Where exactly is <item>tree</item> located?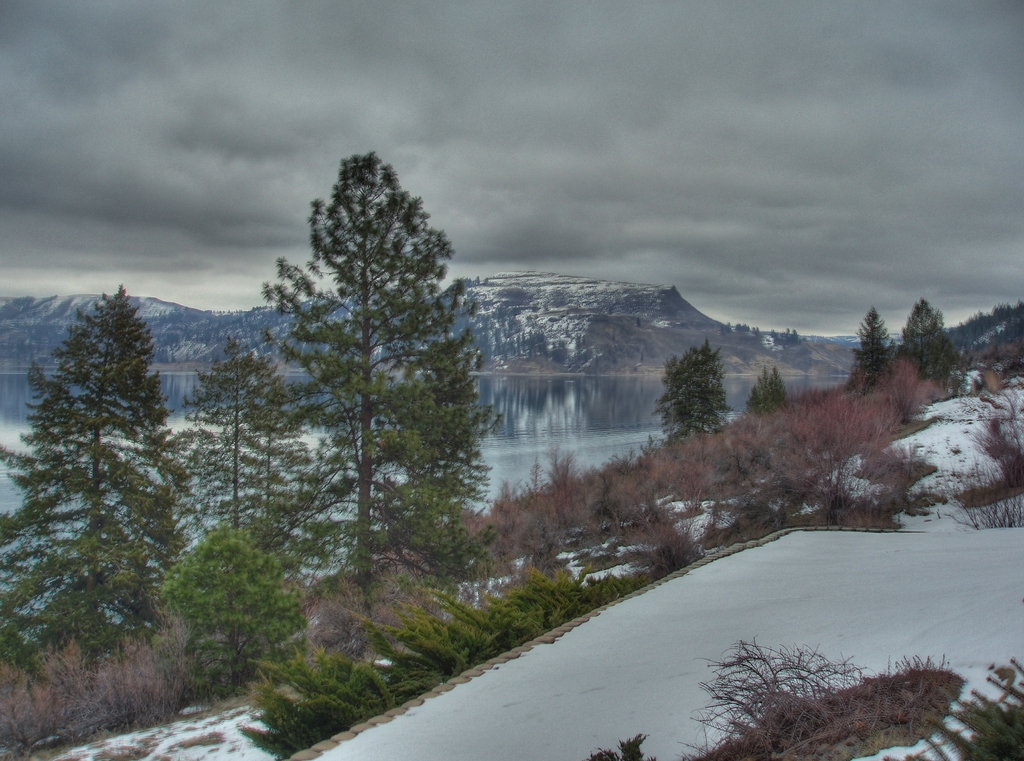
Its bounding box is bbox=[185, 334, 317, 561].
